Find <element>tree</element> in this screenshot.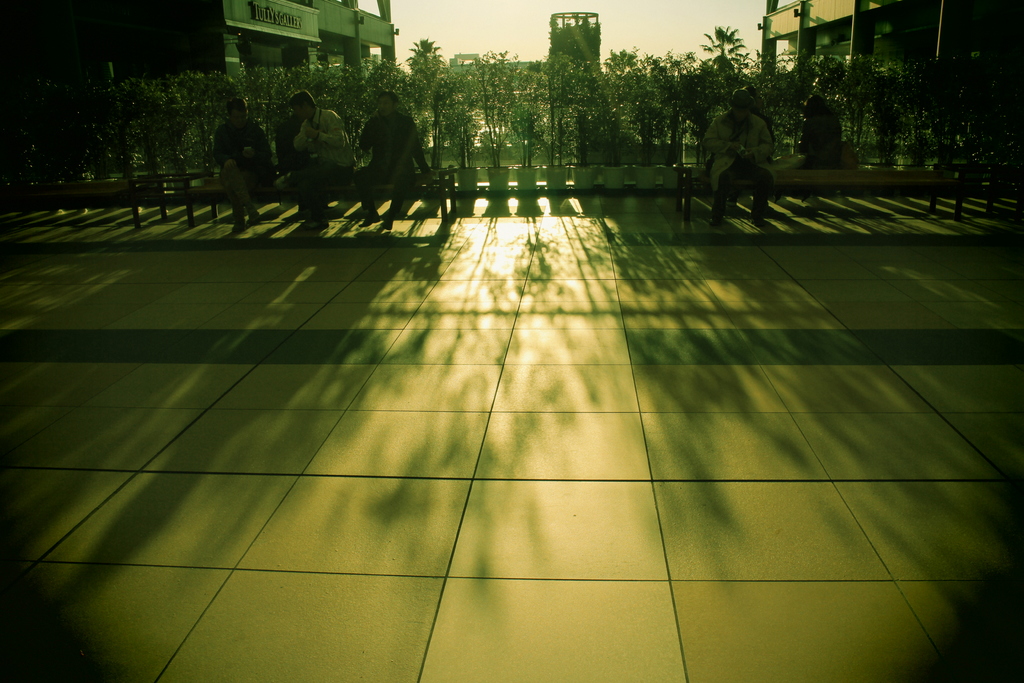
The bounding box for <element>tree</element> is detection(749, 40, 819, 135).
